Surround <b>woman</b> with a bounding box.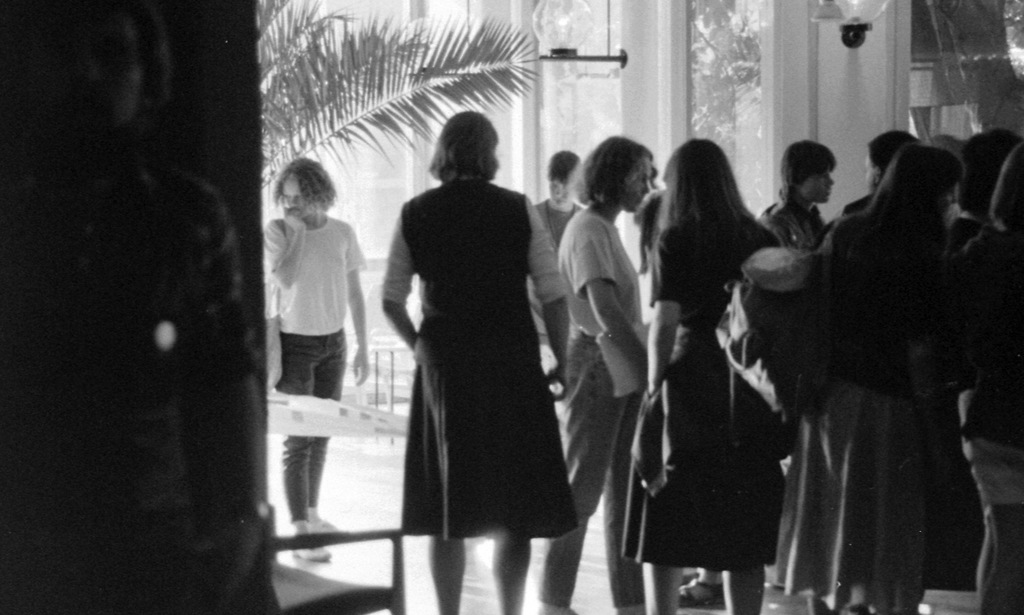
rect(789, 128, 945, 614).
